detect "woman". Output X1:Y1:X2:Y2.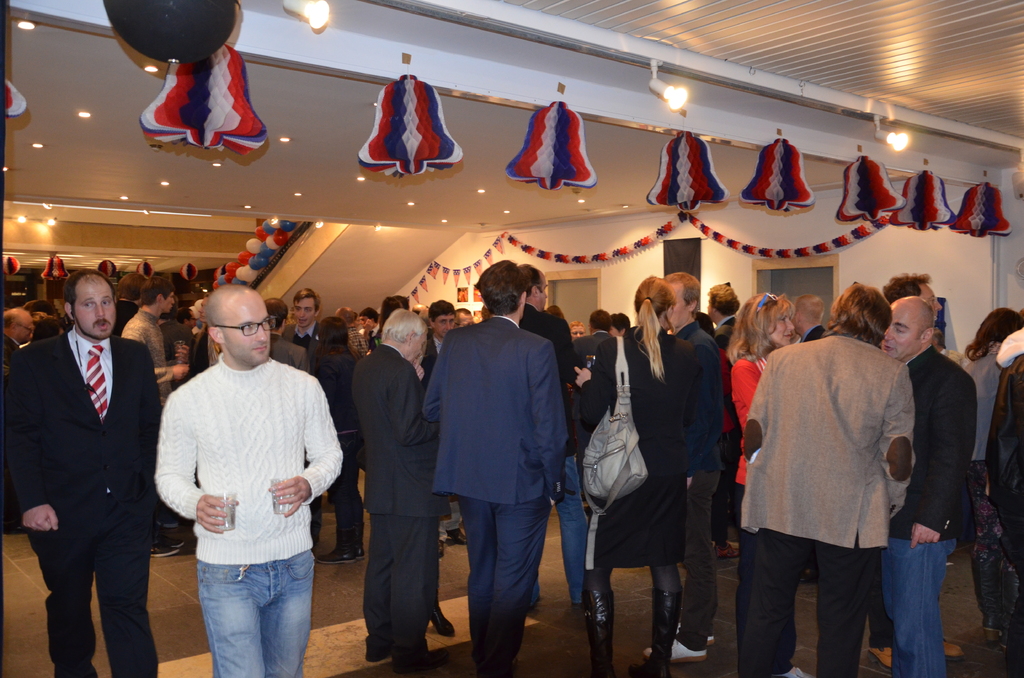
953:302:1021:646.
